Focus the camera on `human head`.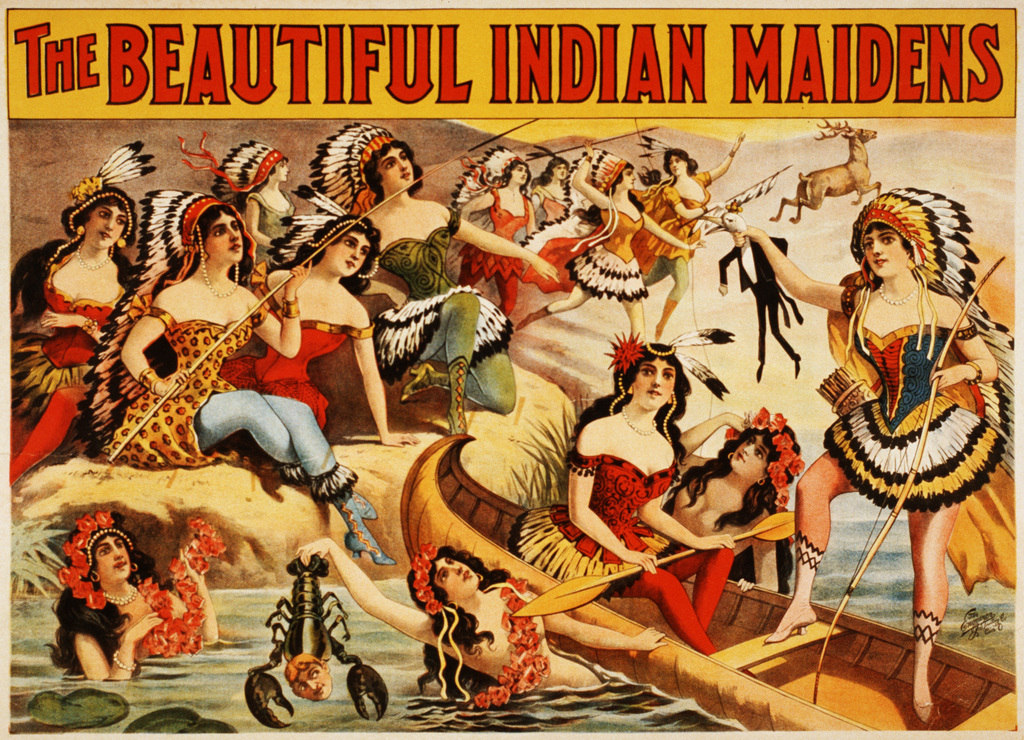
Focus region: left=329, top=227, right=371, bottom=277.
